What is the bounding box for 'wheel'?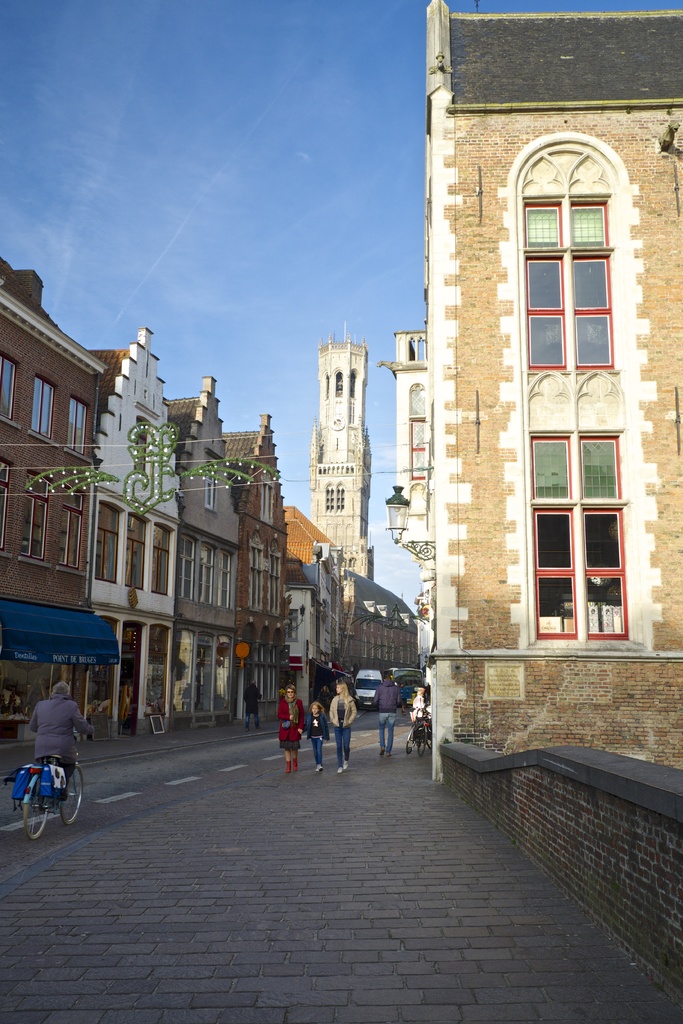
locate(425, 726, 431, 746).
